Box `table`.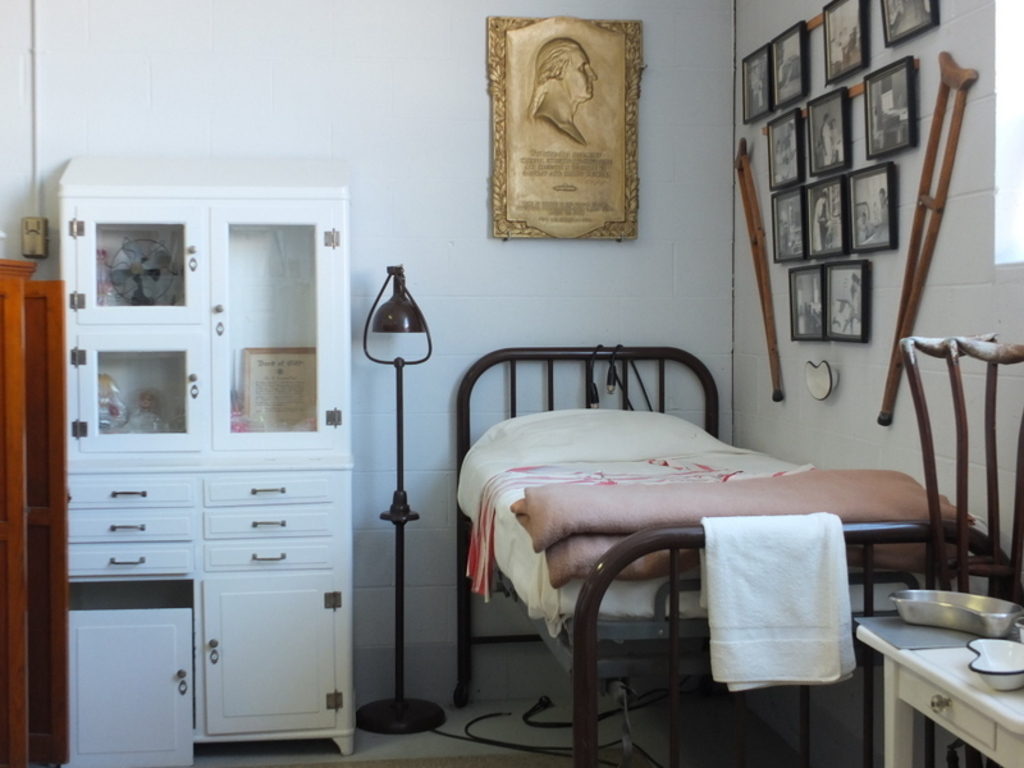
(851, 590, 1011, 767).
